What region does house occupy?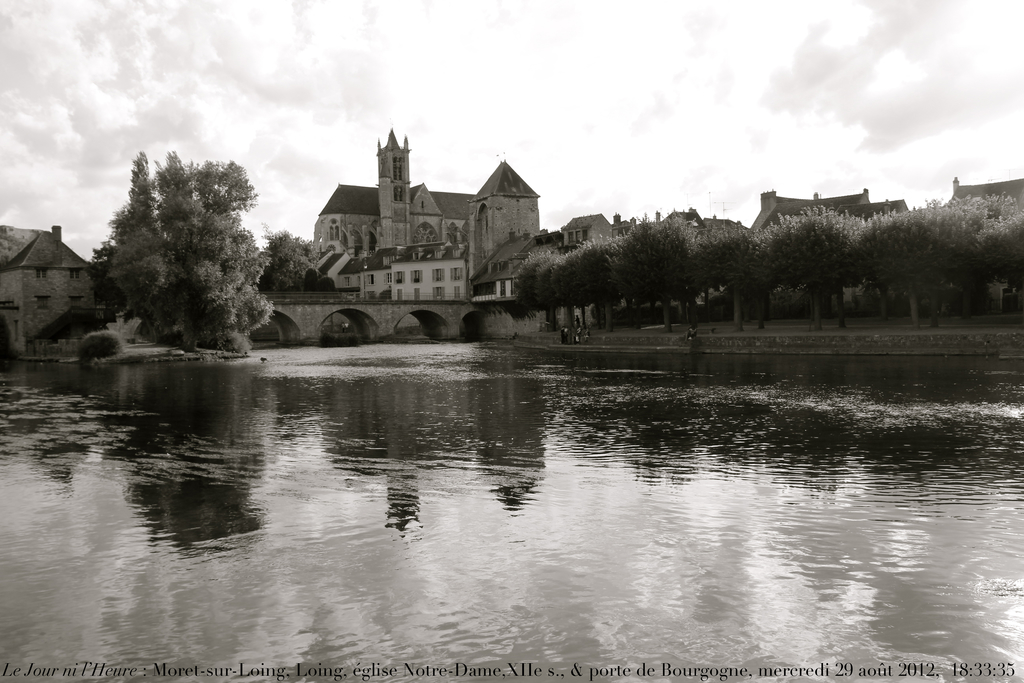
bbox(0, 219, 100, 359).
